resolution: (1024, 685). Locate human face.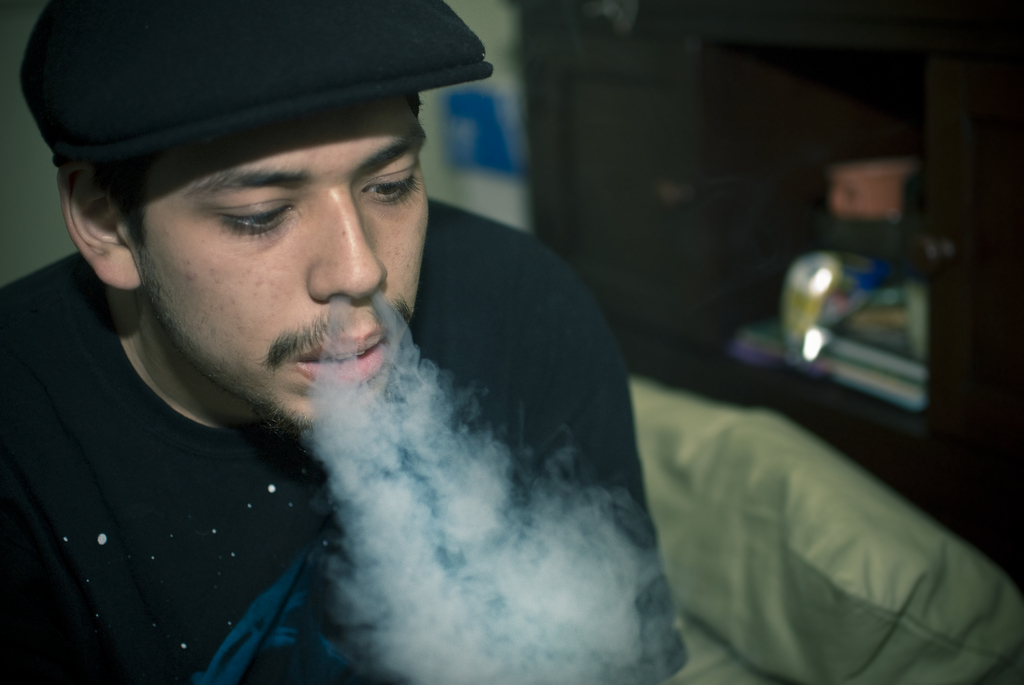
x1=120, y1=109, x2=431, y2=414.
